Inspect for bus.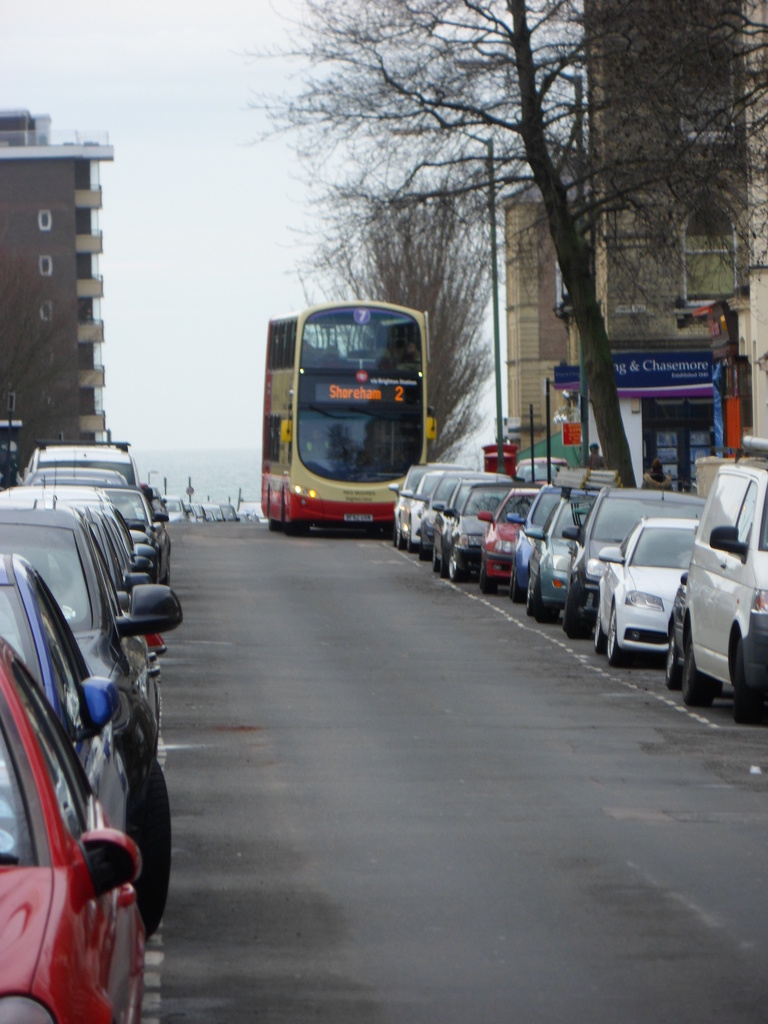
Inspection: l=254, t=296, r=438, b=540.
